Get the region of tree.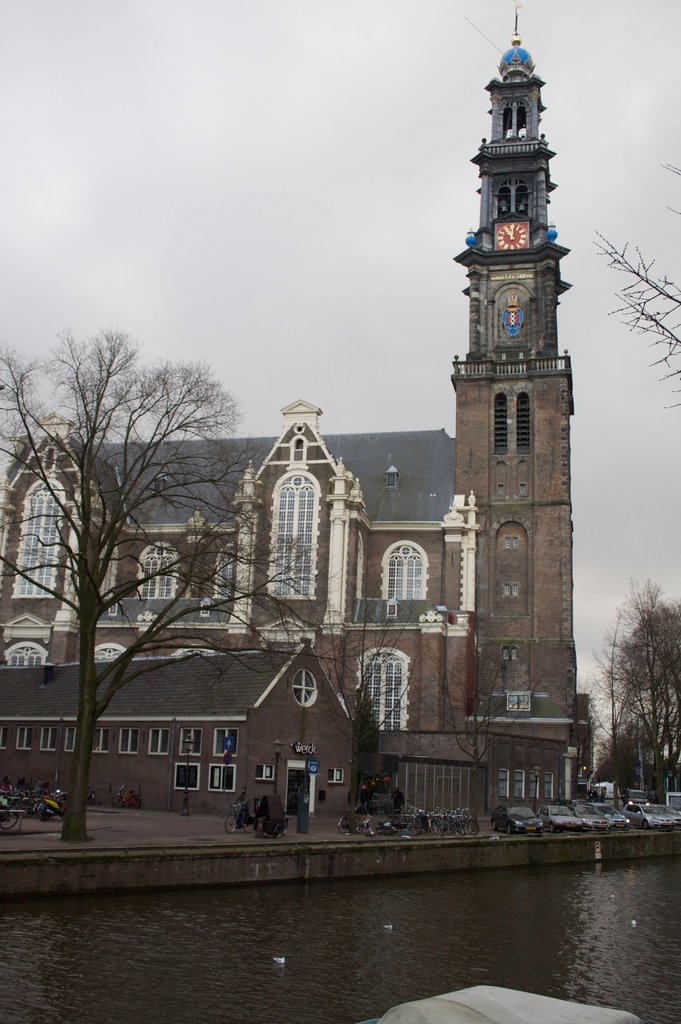
0:323:350:863.
